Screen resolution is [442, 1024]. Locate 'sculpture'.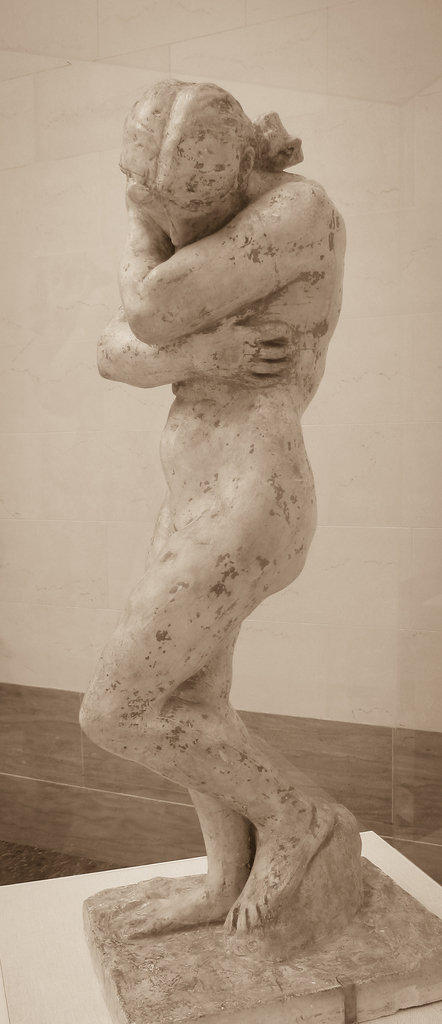
x1=72 y1=0 x2=365 y2=1023.
